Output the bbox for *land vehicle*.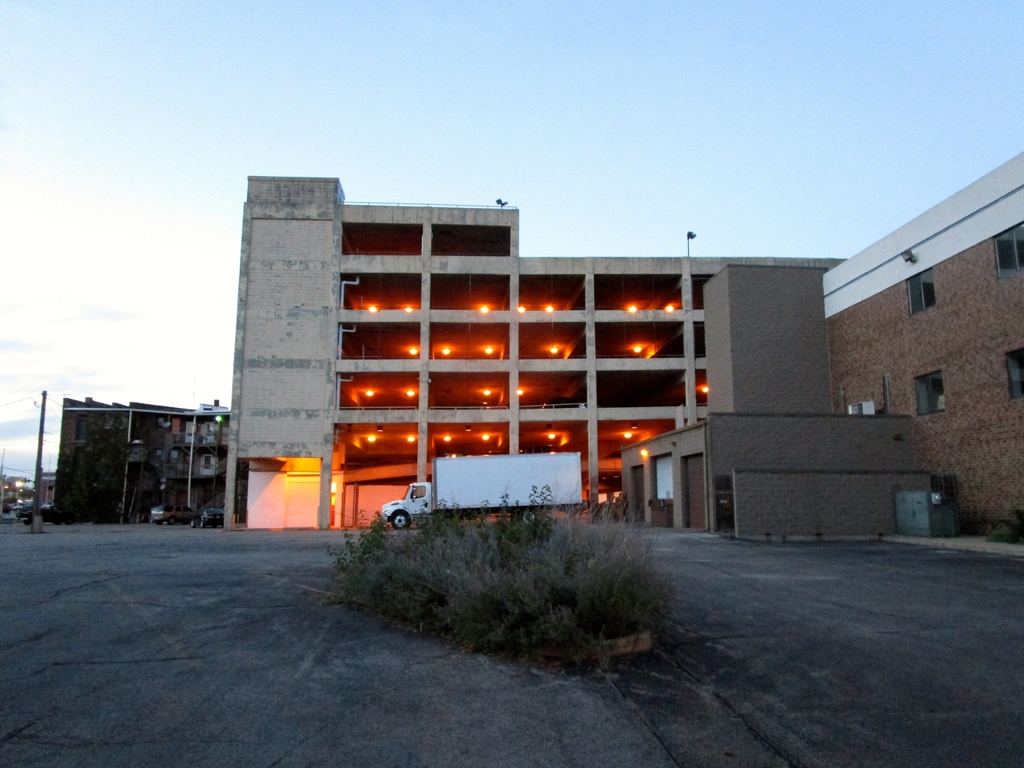
(376, 451, 581, 529).
